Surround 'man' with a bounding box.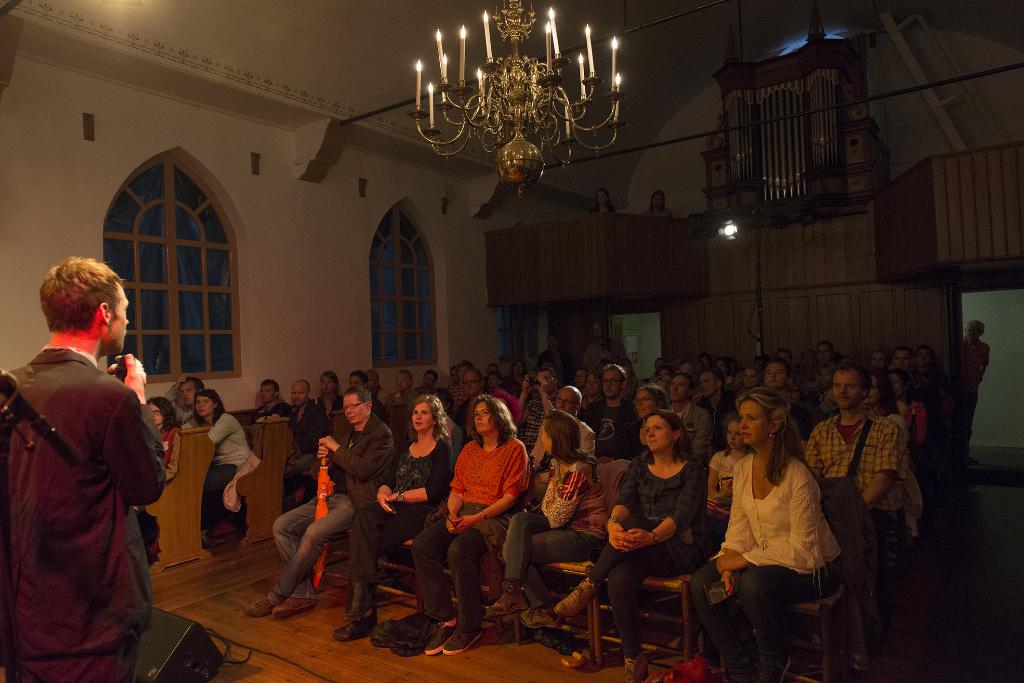
x1=800 y1=359 x2=905 y2=682.
